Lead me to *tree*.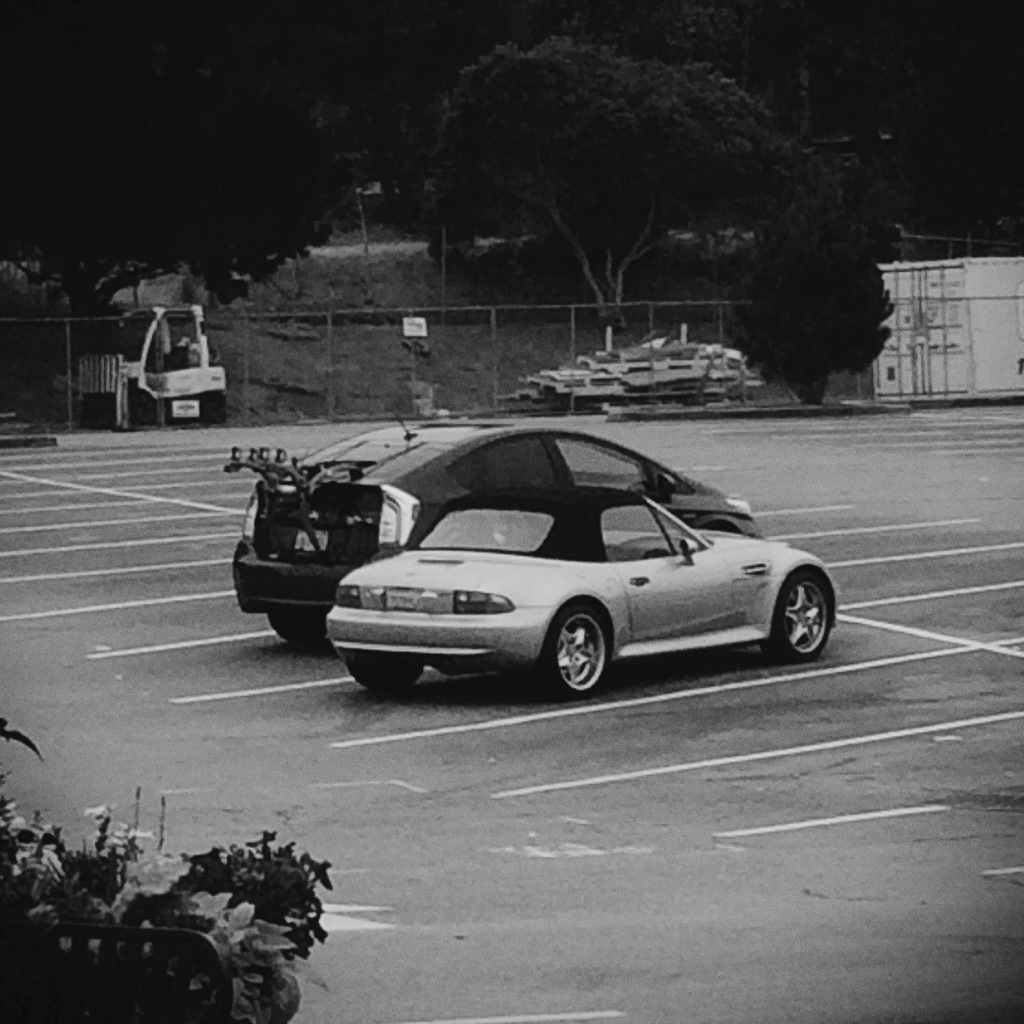
Lead to x1=0, y1=1, x2=380, y2=357.
